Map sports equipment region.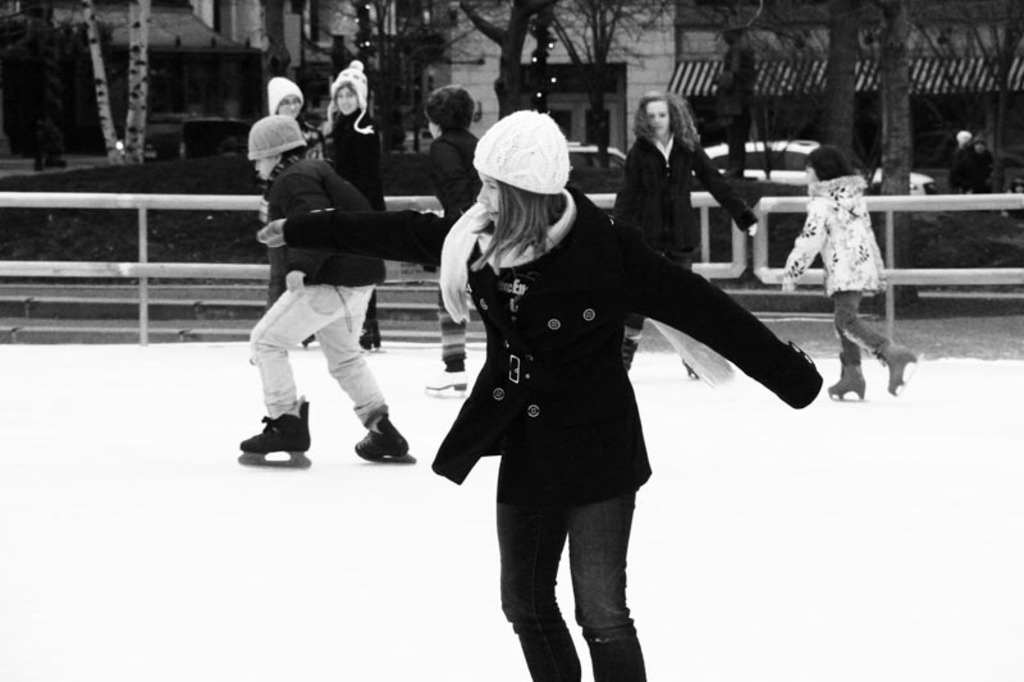
Mapped to rect(420, 363, 471, 399).
